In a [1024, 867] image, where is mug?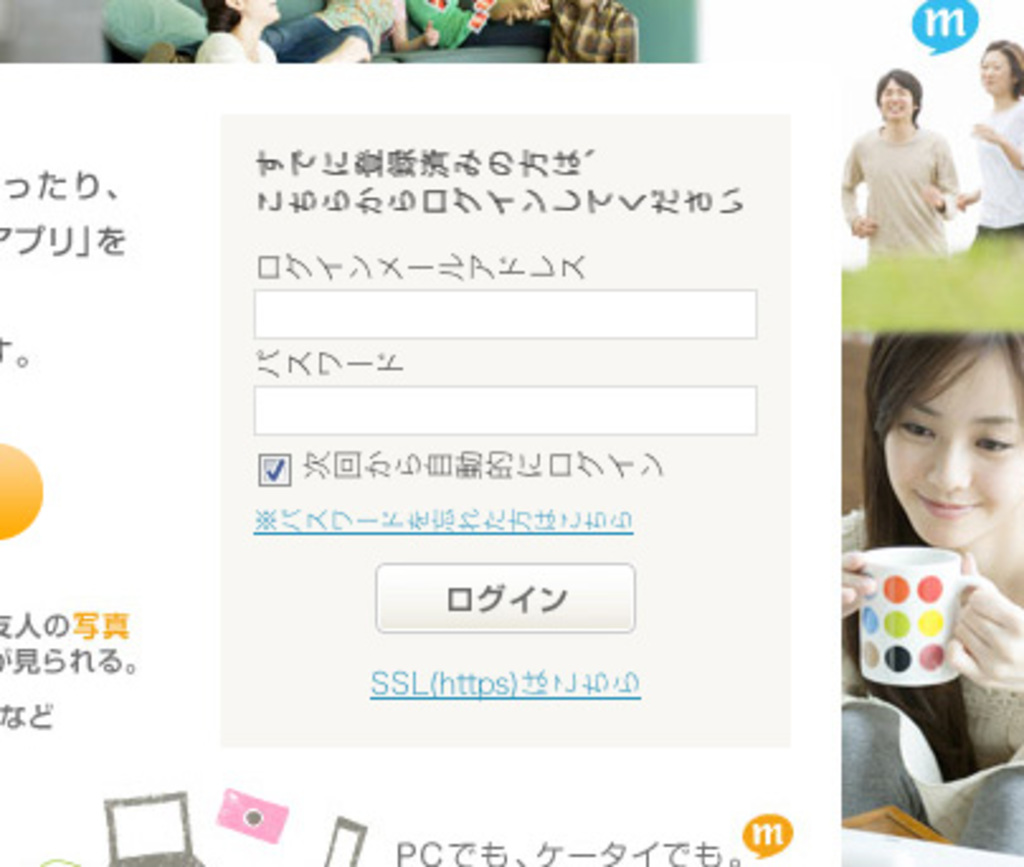
l=859, t=548, r=991, b=692.
